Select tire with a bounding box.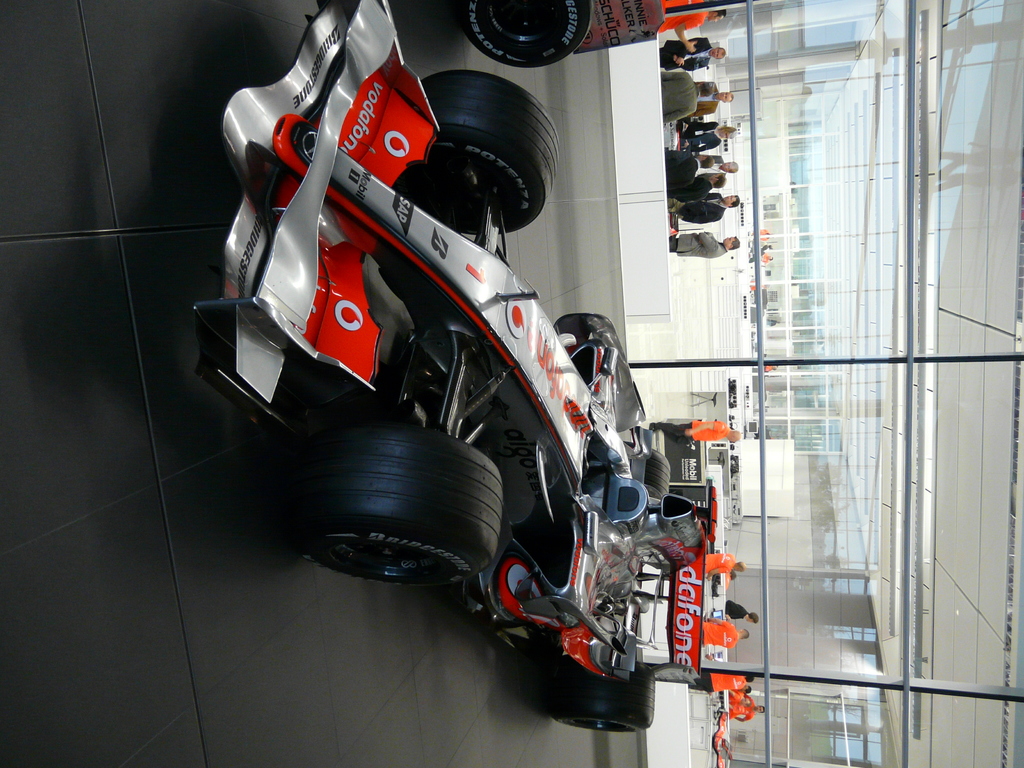
bbox(417, 67, 557, 236).
